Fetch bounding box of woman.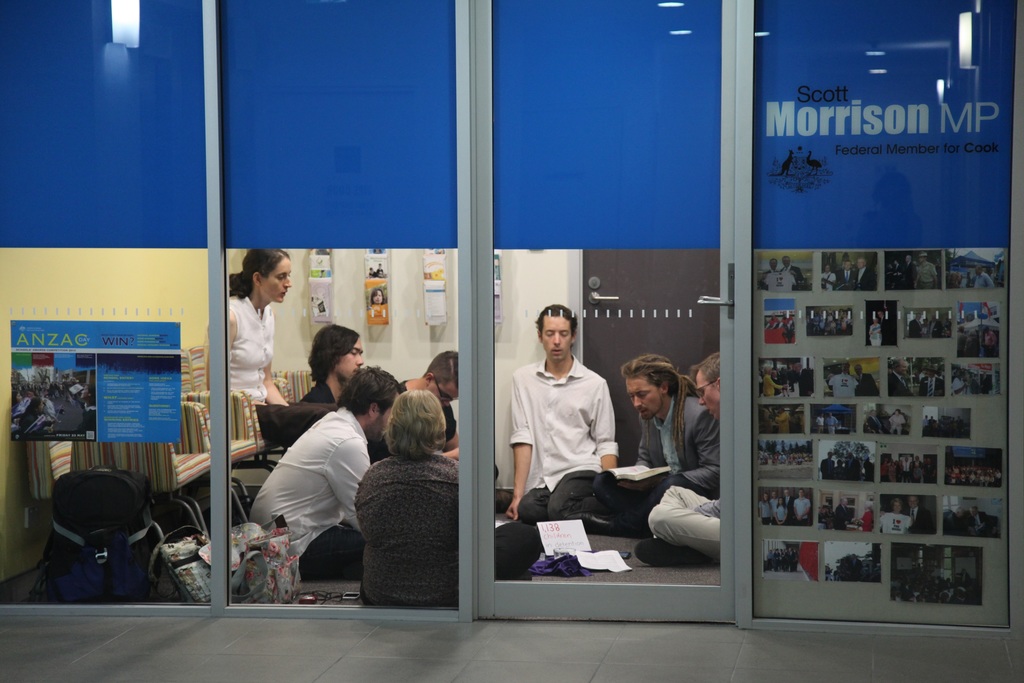
Bbox: [753, 363, 788, 400].
